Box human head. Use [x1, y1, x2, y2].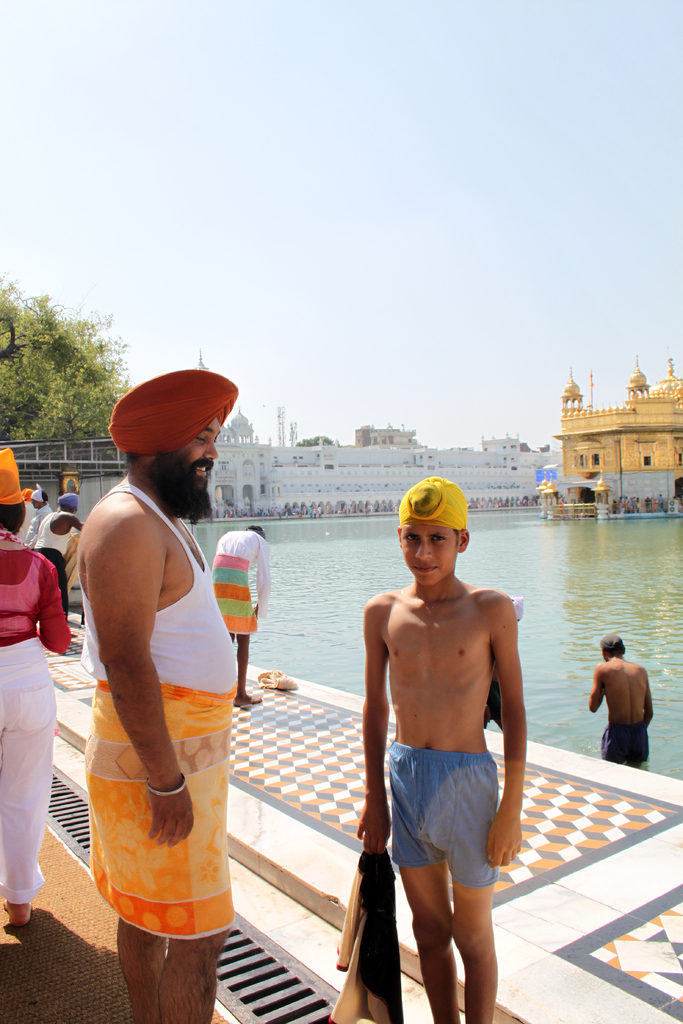
[393, 479, 483, 601].
